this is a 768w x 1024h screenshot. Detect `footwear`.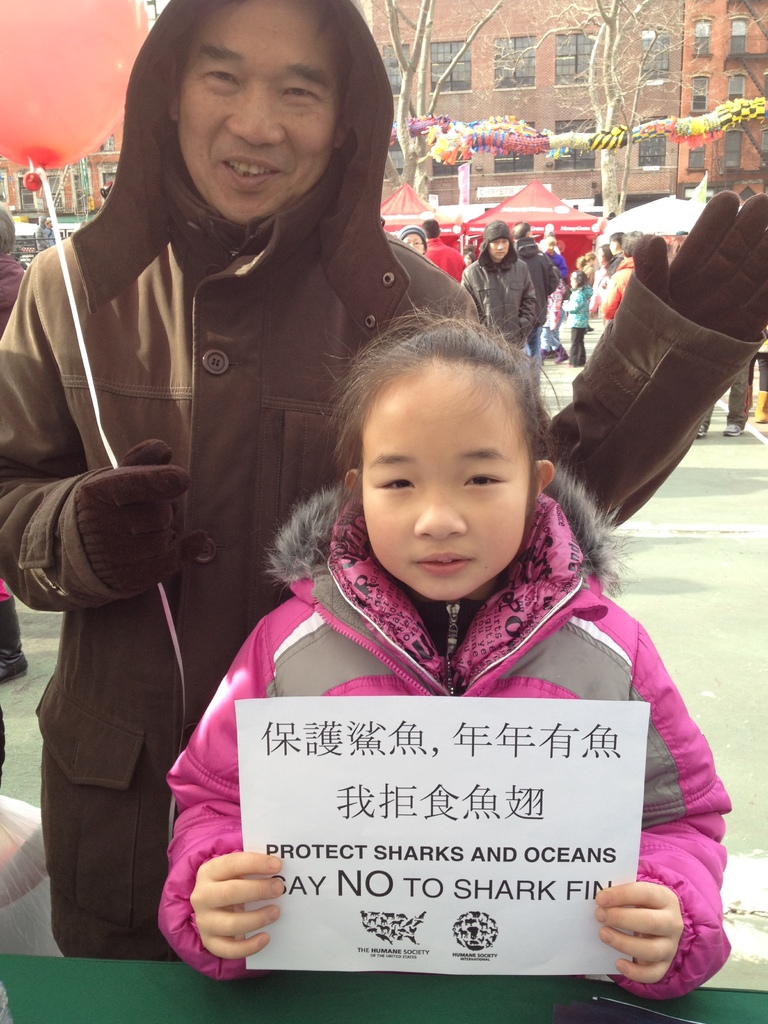
BBox(693, 420, 712, 435).
